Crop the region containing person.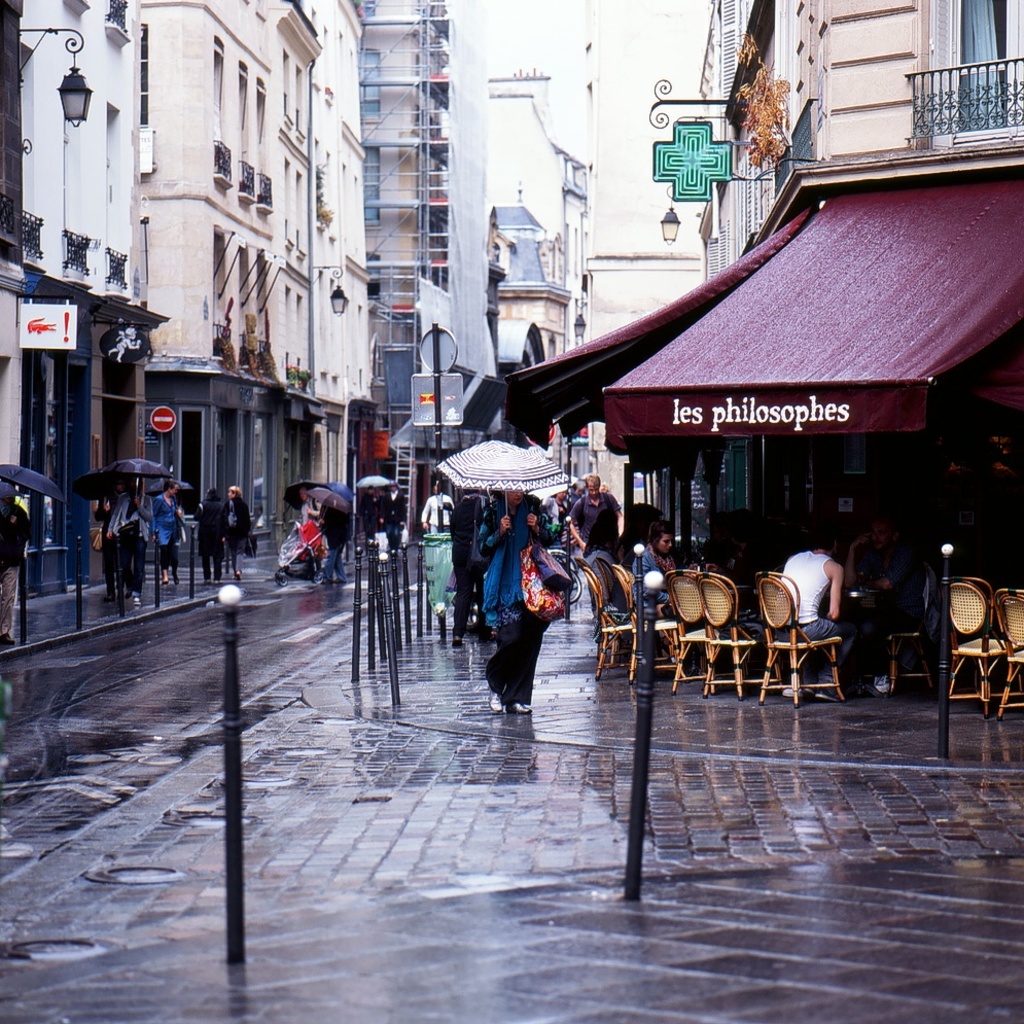
Crop region: bbox=(779, 529, 842, 700).
